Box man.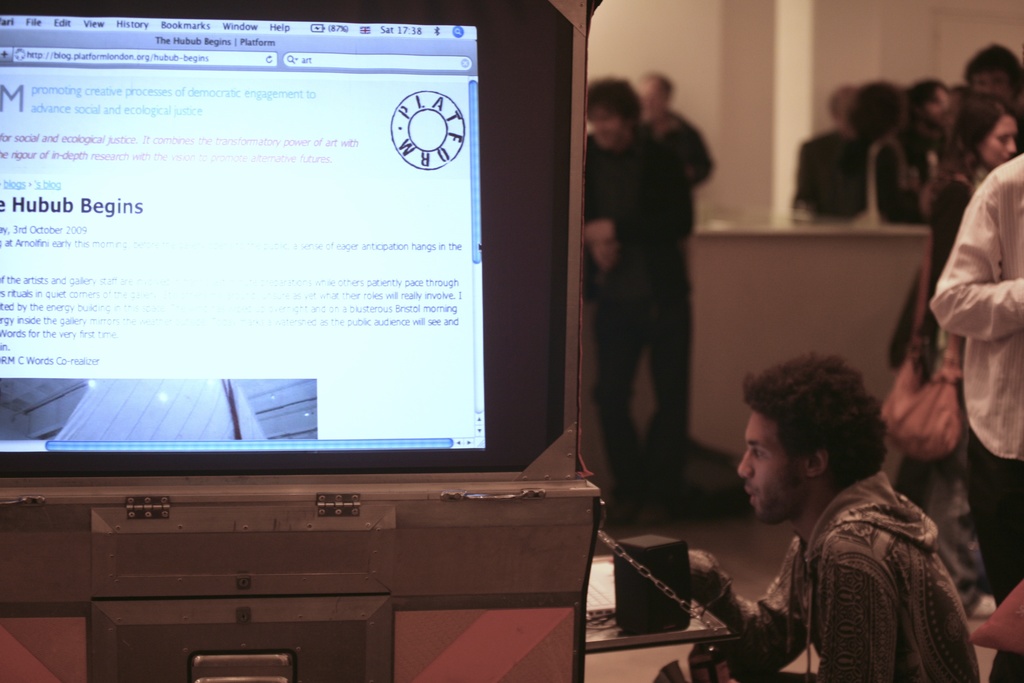
rect(674, 358, 980, 680).
